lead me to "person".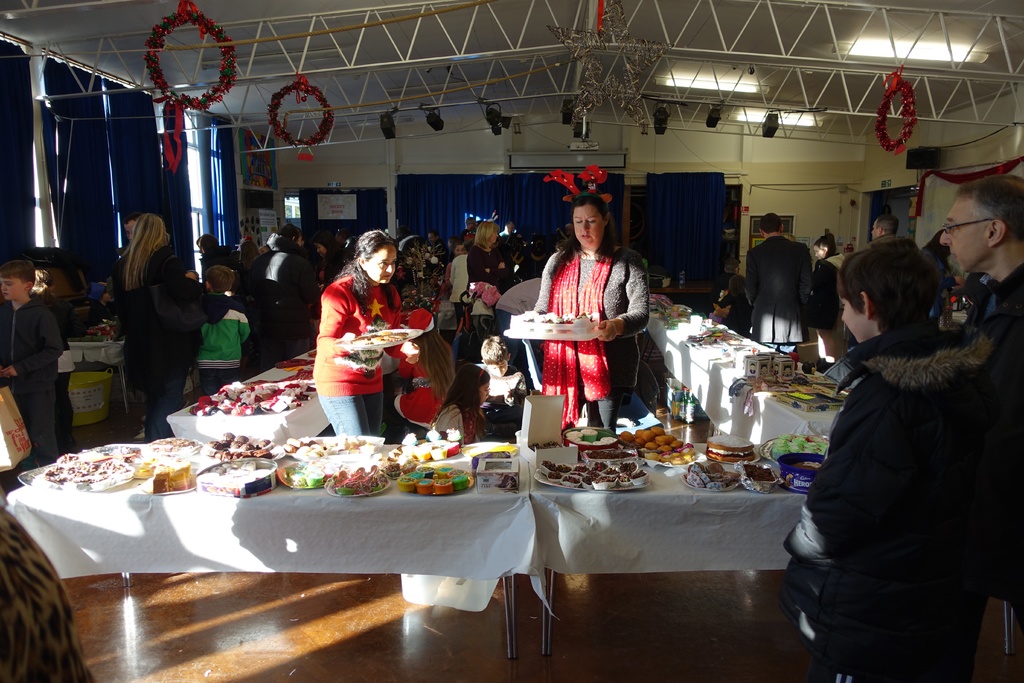
Lead to 109:213:246:445.
